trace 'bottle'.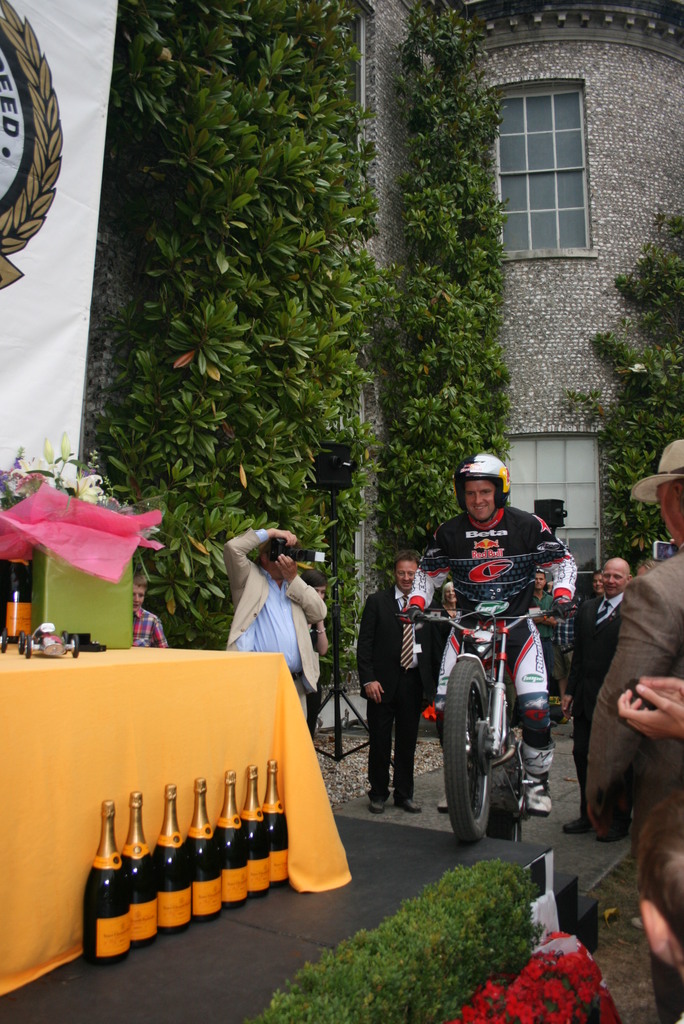
Traced to (265, 765, 297, 884).
